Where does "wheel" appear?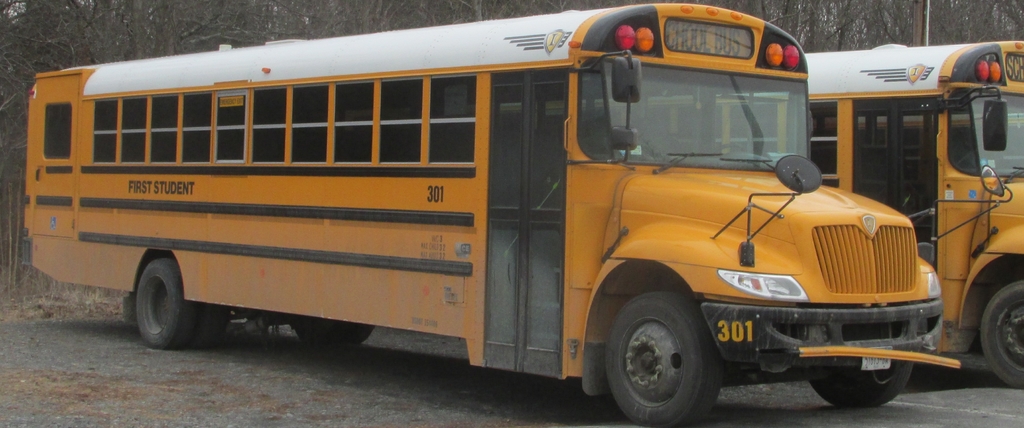
Appears at crop(195, 305, 230, 350).
